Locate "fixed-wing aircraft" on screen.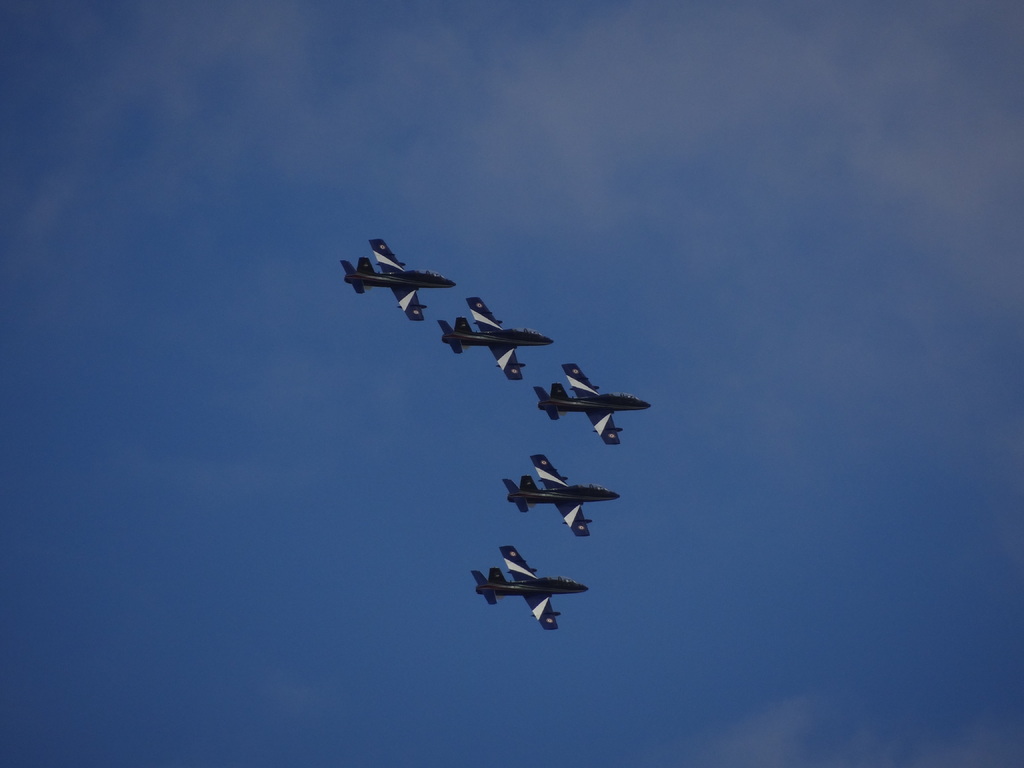
On screen at [535,356,652,450].
